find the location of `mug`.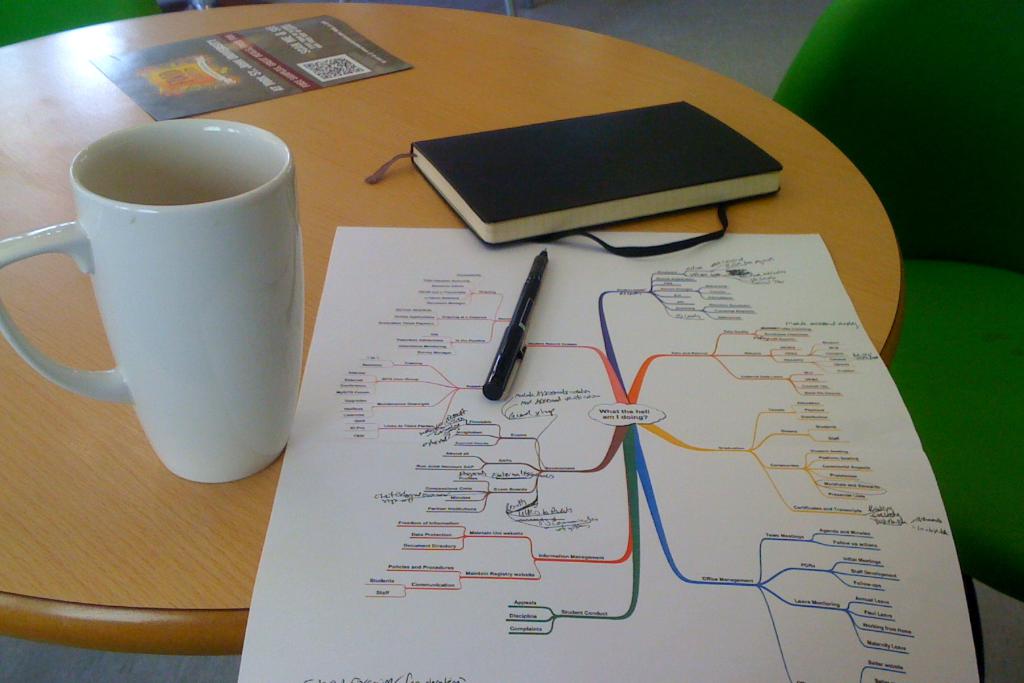
Location: bbox(0, 119, 303, 485).
